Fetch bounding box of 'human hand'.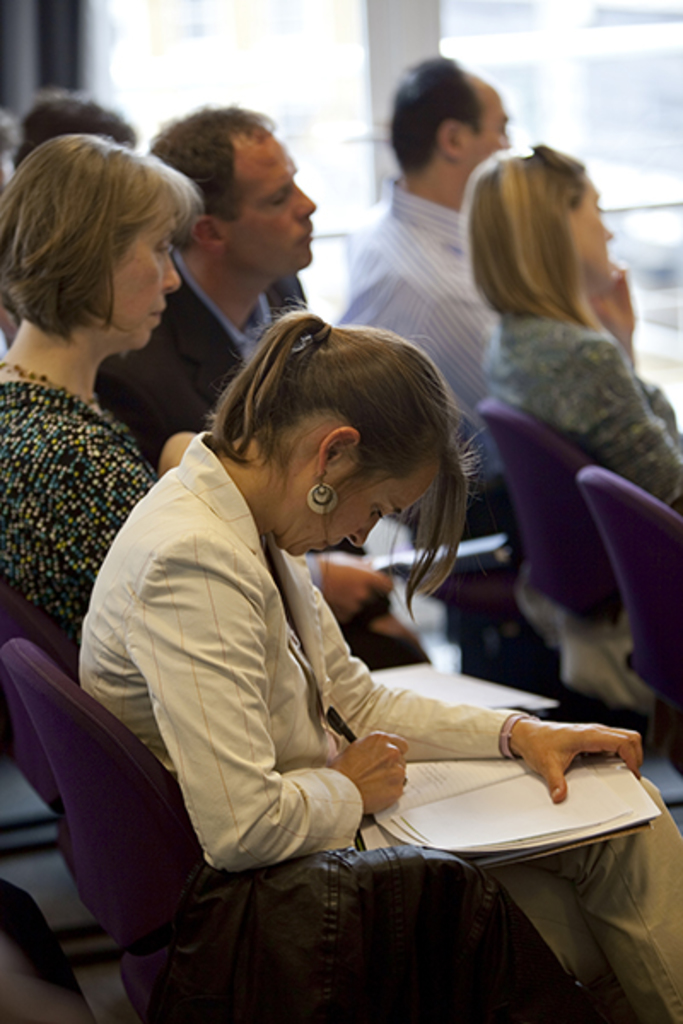
Bbox: {"x1": 330, "y1": 729, "x2": 412, "y2": 819}.
